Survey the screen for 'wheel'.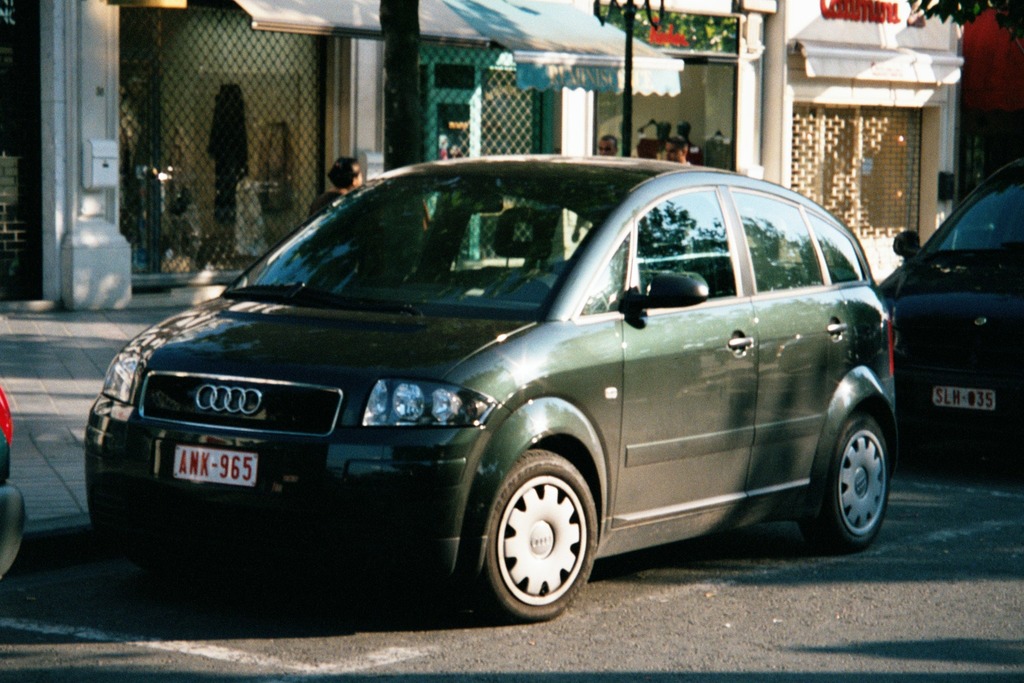
Survey found: (471,453,600,615).
